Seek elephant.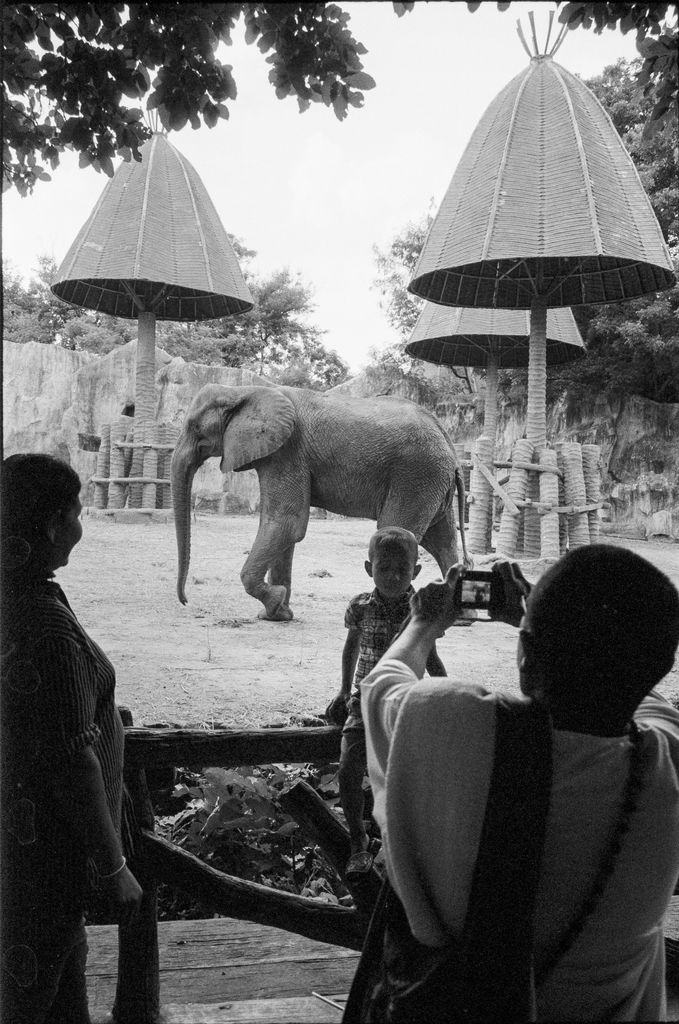
Rect(168, 383, 473, 616).
